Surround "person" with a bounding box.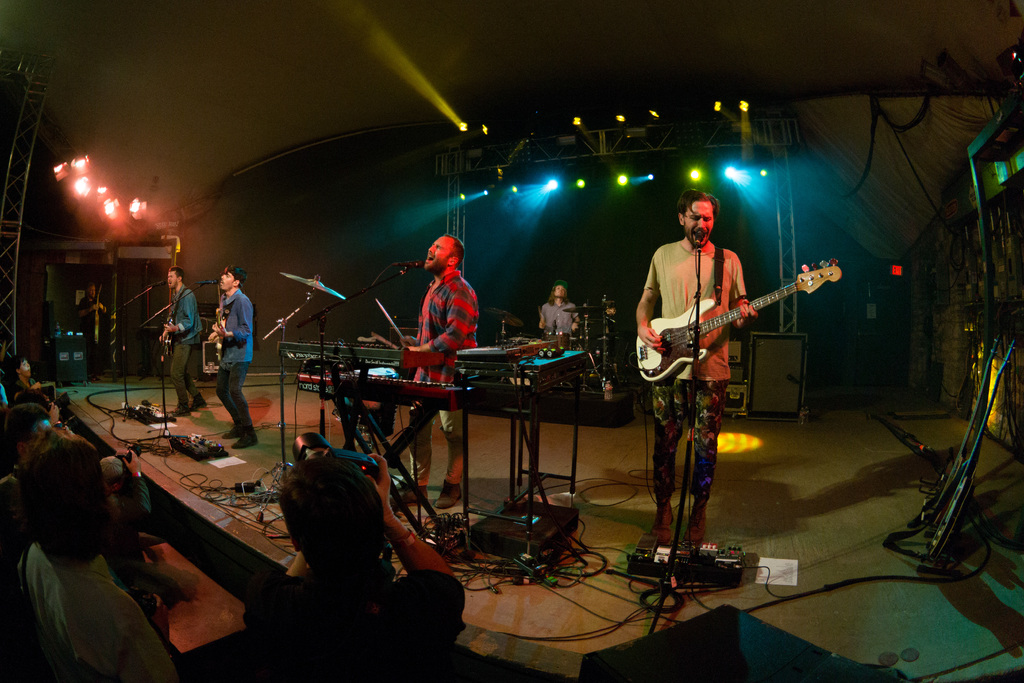
156:263:207:415.
